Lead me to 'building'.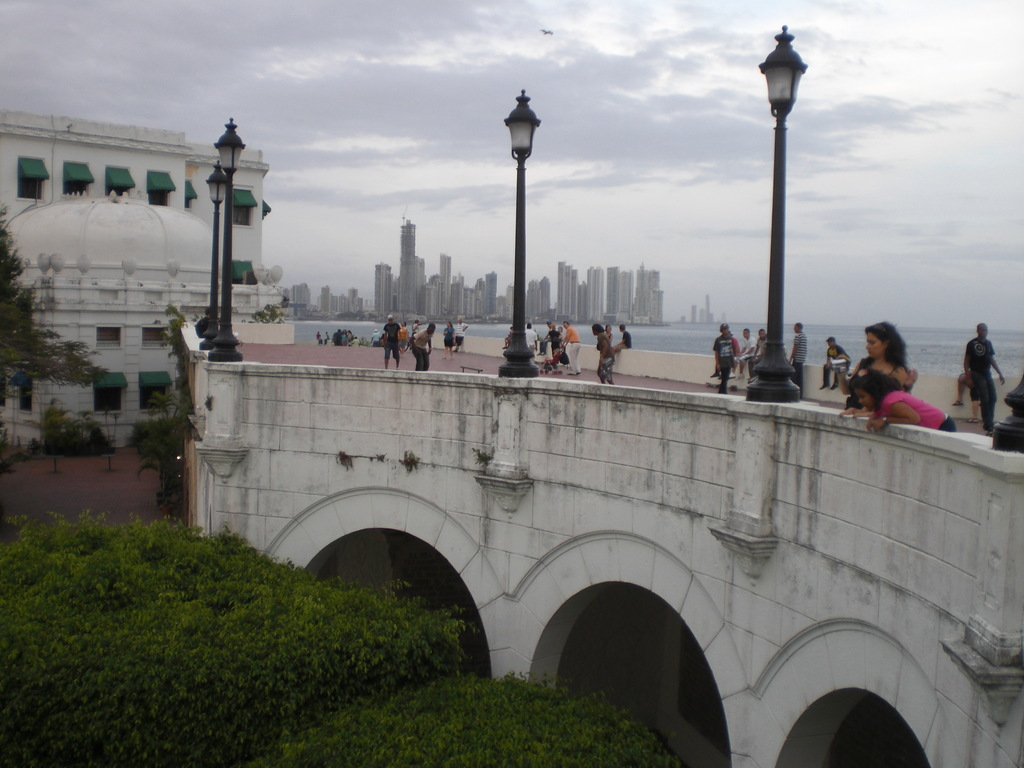
Lead to [x1=691, y1=296, x2=713, y2=322].
